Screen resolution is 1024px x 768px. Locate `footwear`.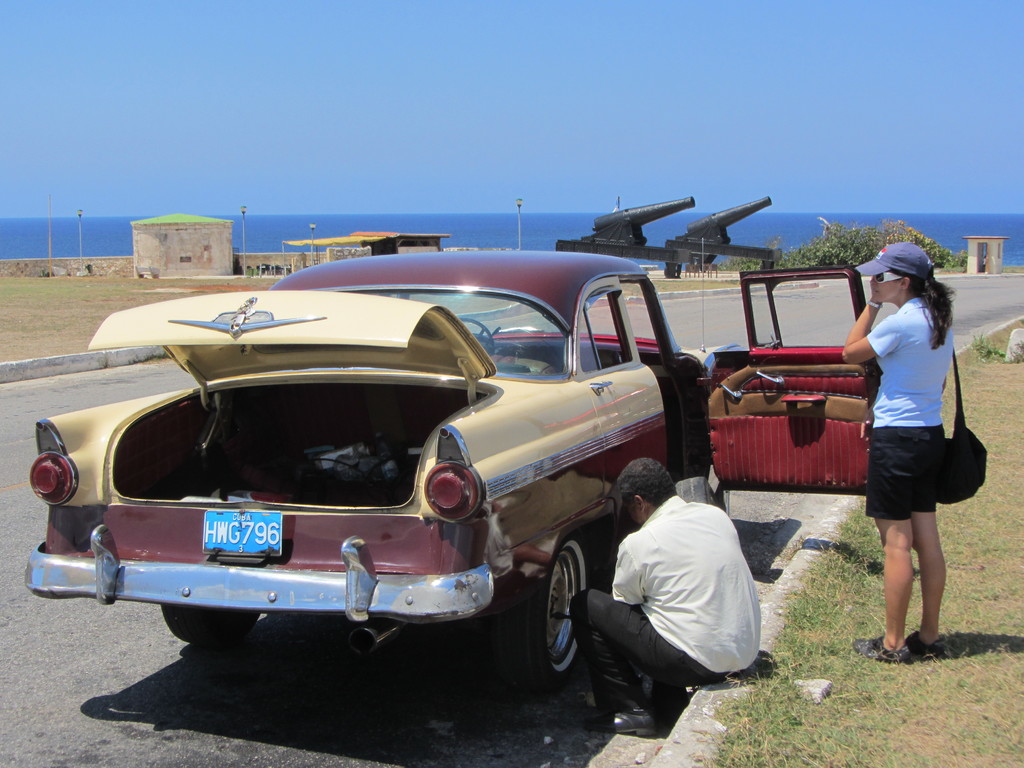
locate(582, 701, 659, 738).
